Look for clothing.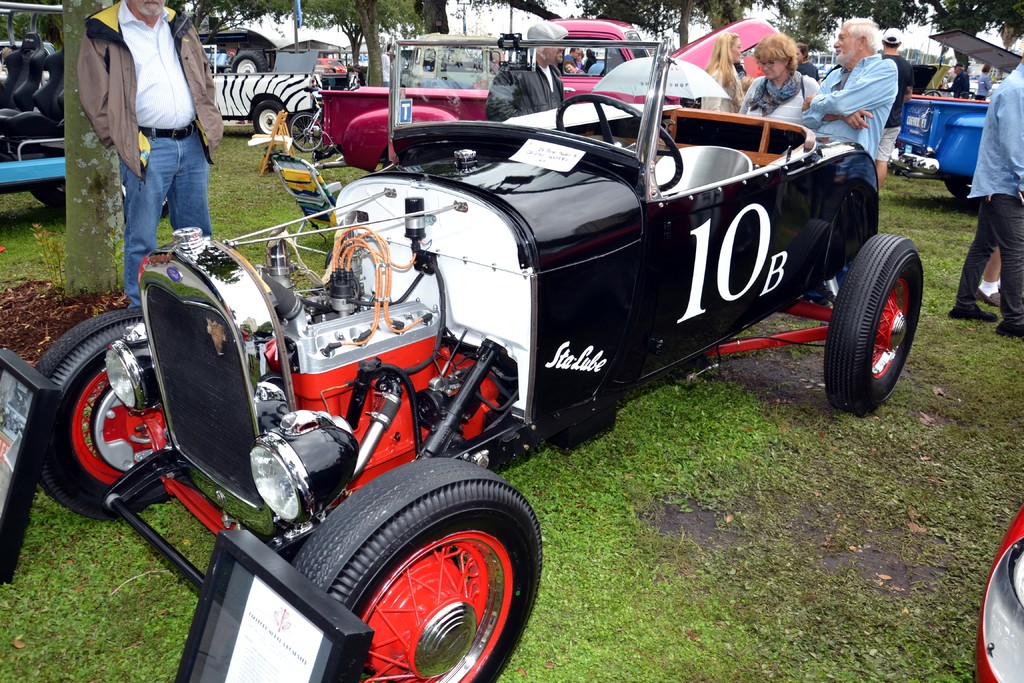
Found: (x1=954, y1=60, x2=1023, y2=327).
